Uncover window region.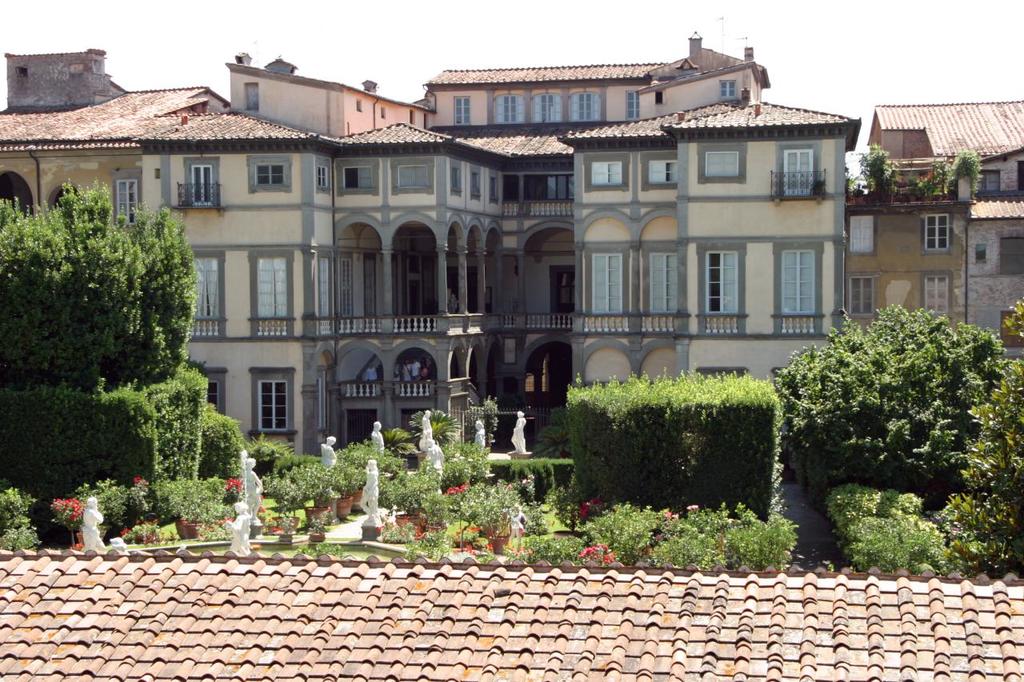
Uncovered: detection(258, 381, 284, 433).
